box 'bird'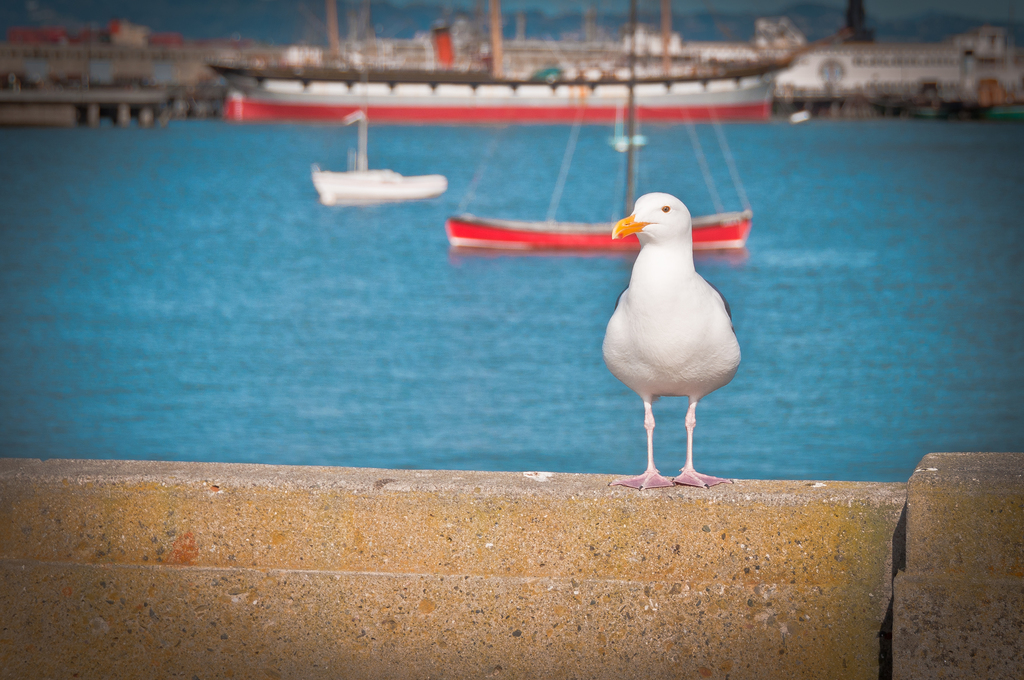
(599,184,755,478)
